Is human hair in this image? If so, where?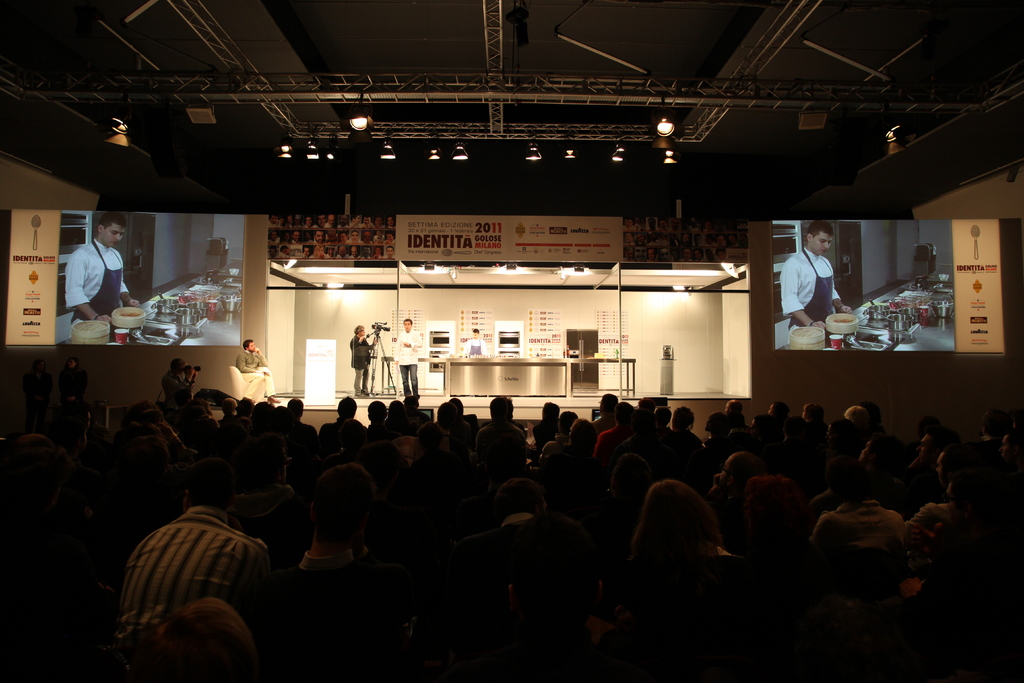
Yes, at crop(223, 400, 235, 417).
